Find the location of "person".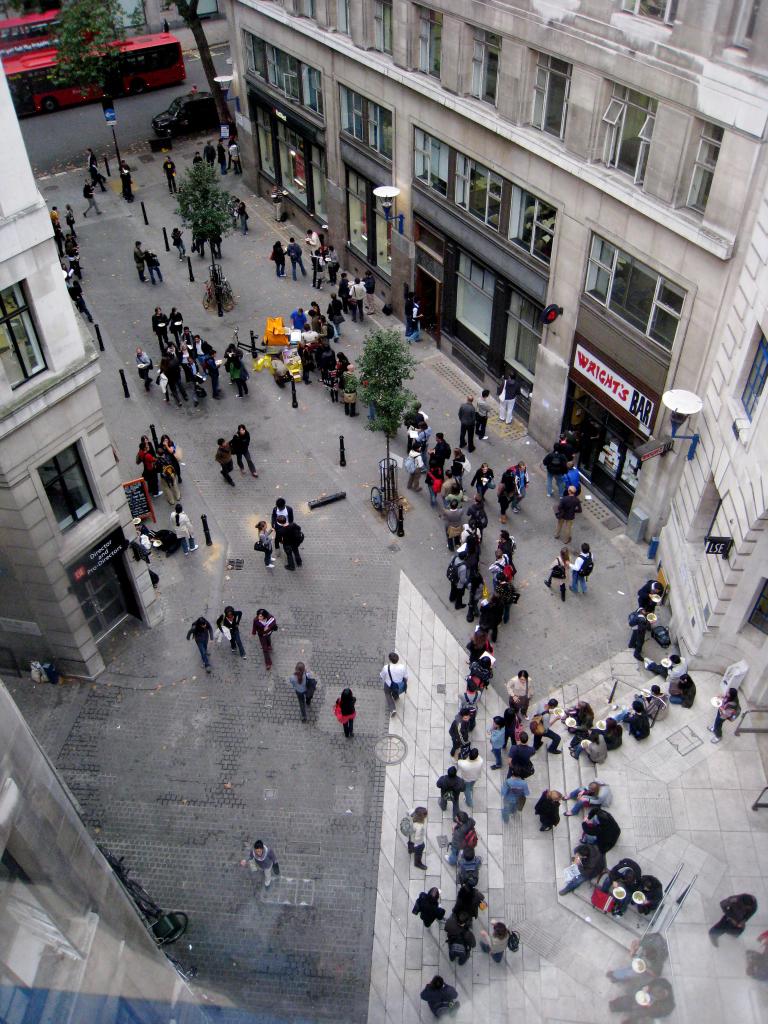
Location: [x1=173, y1=232, x2=180, y2=252].
